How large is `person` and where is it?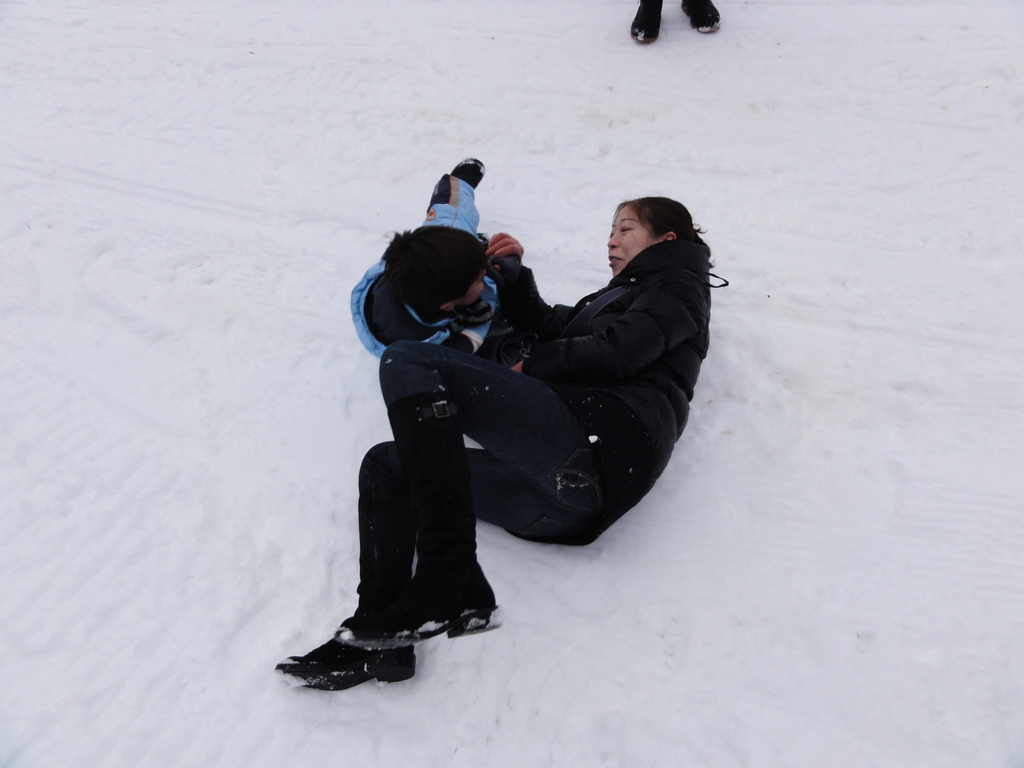
Bounding box: bbox=[346, 156, 529, 373].
